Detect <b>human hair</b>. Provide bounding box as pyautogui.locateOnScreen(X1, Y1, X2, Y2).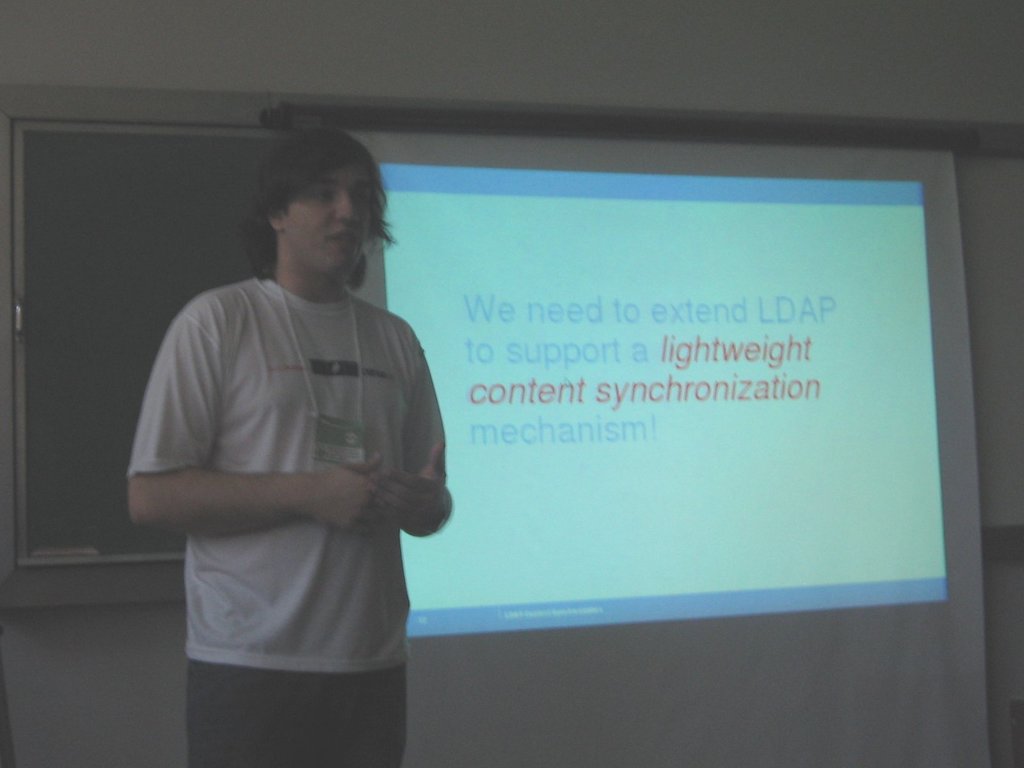
pyautogui.locateOnScreen(236, 152, 377, 307).
